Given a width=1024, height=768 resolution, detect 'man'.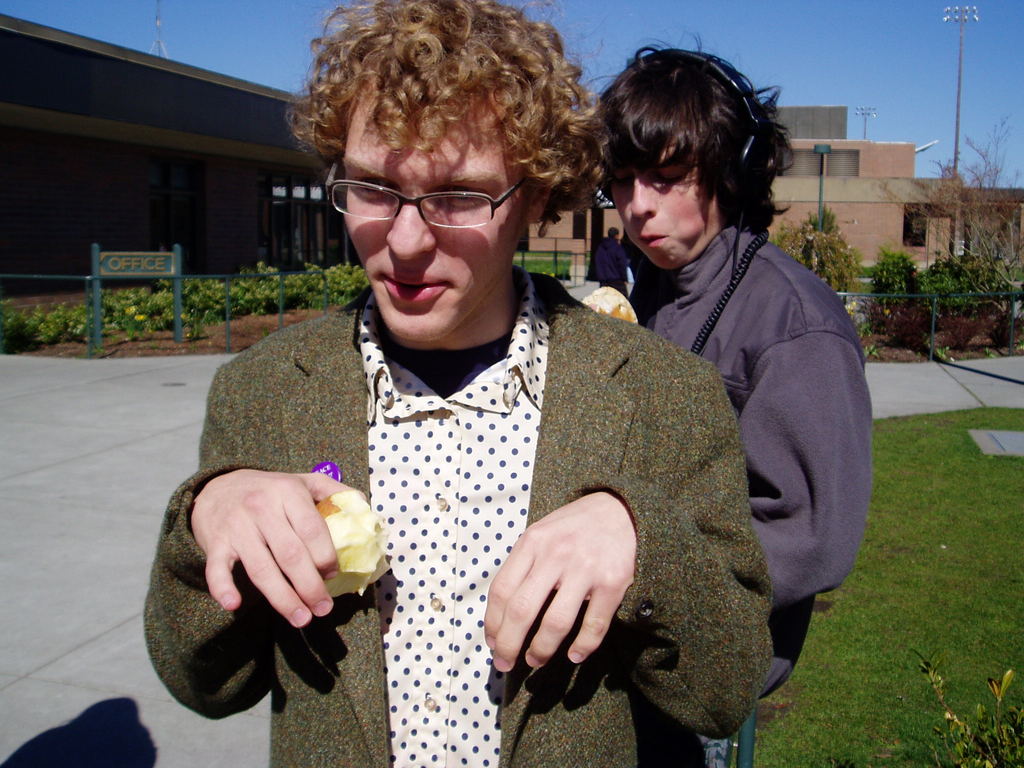
<region>141, 0, 773, 767</region>.
